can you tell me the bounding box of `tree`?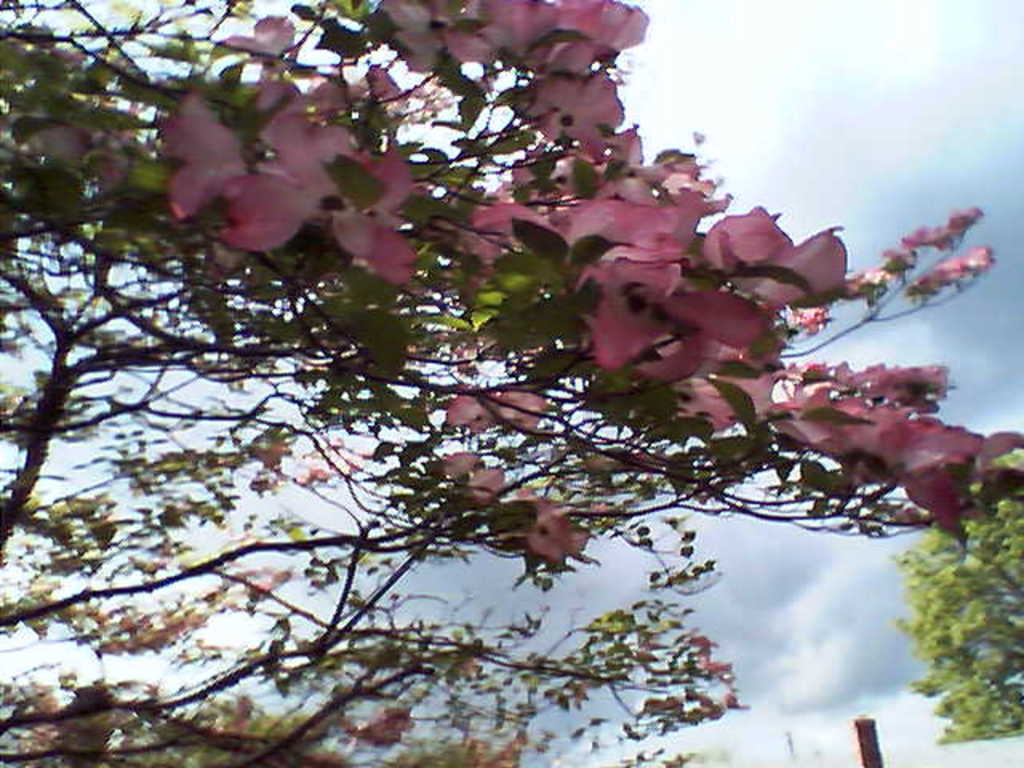
region(0, 0, 1022, 766).
